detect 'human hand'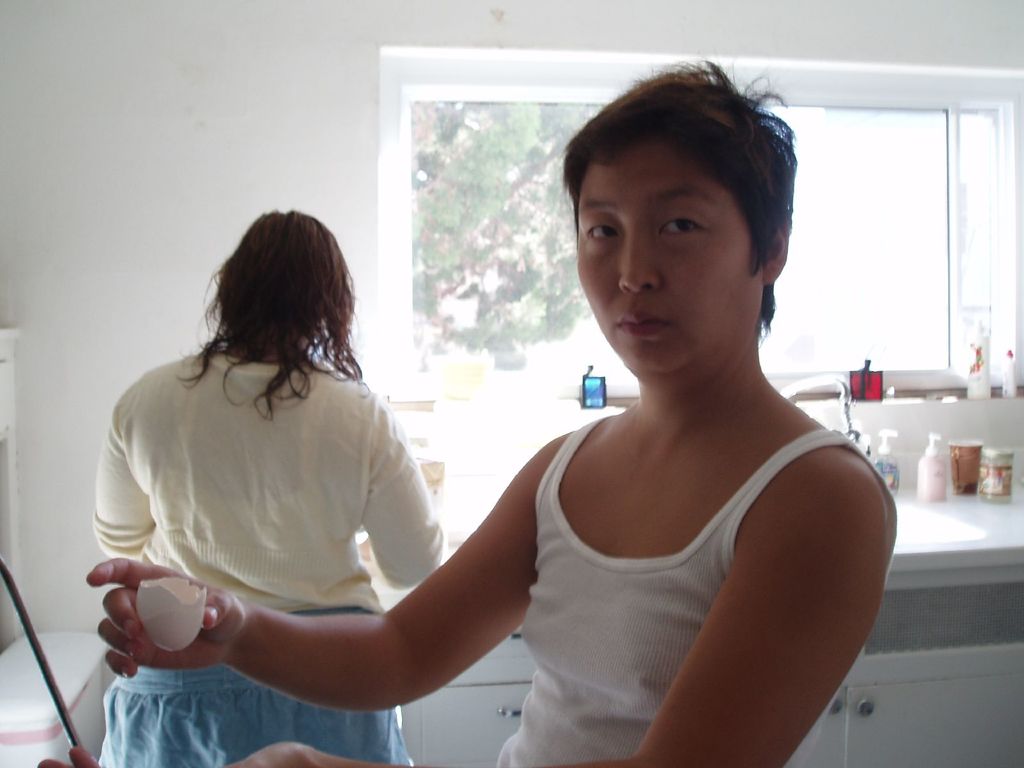
(79,546,243,688)
